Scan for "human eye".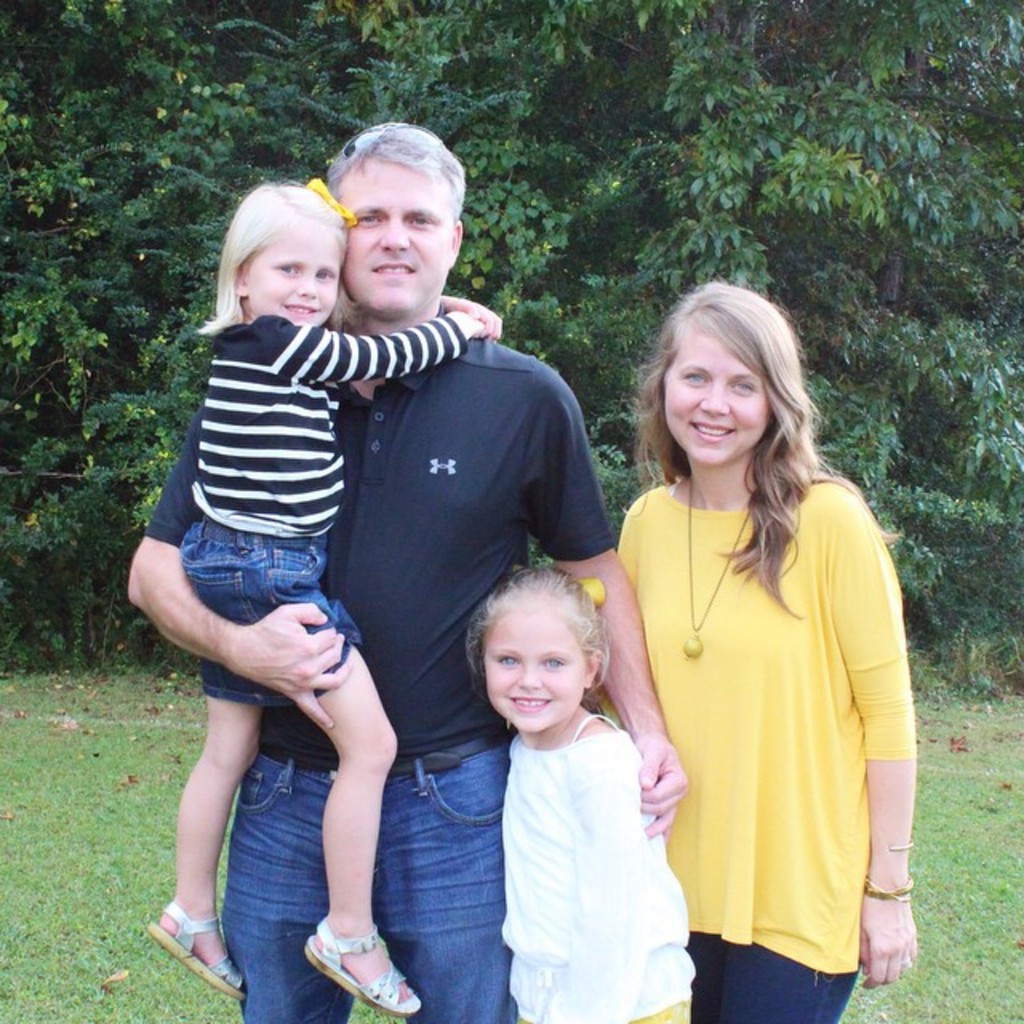
Scan result: <region>310, 264, 339, 283</region>.
